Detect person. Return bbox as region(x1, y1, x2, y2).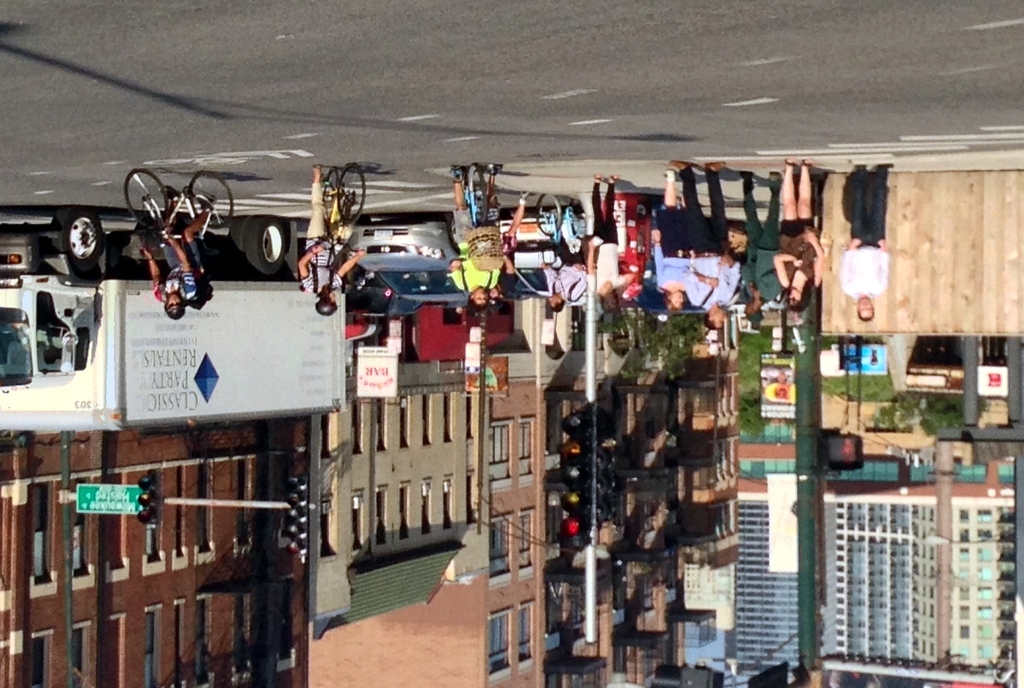
region(296, 165, 366, 317).
